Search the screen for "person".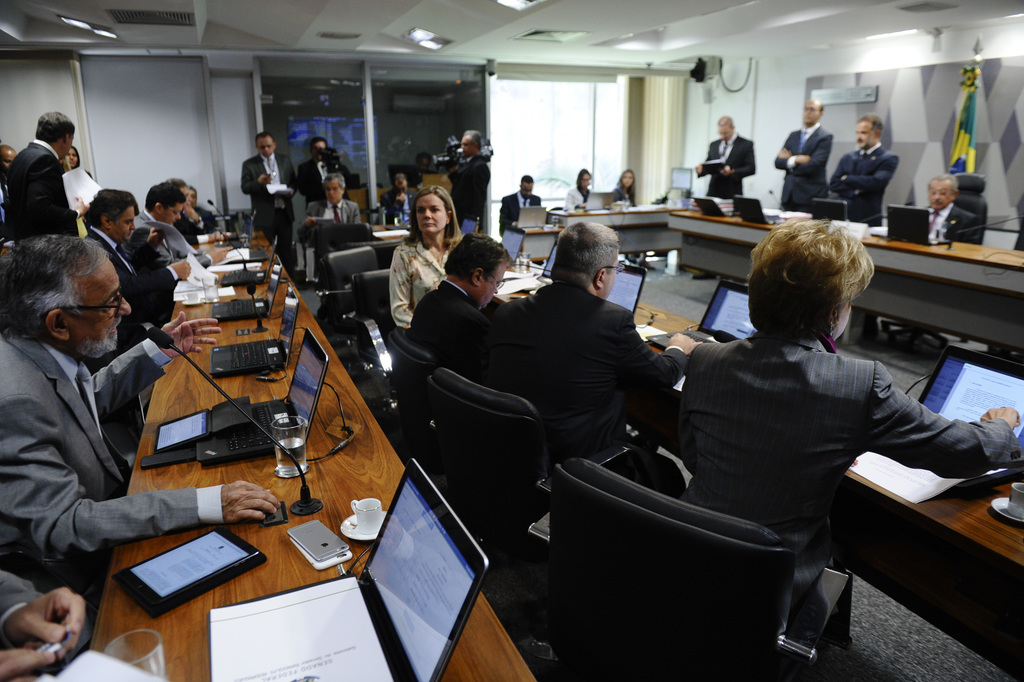
Found at bbox=[822, 110, 898, 225].
